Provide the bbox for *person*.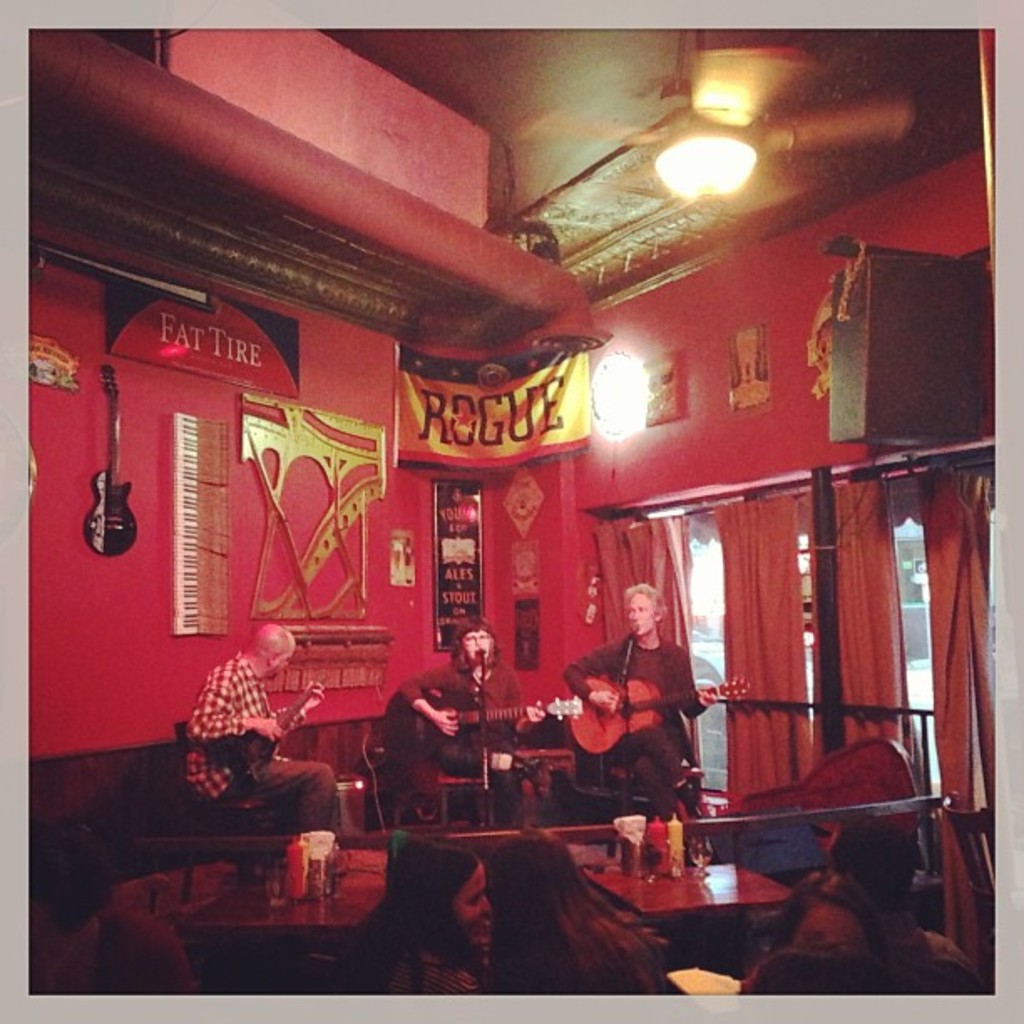
bbox=(562, 577, 713, 818).
